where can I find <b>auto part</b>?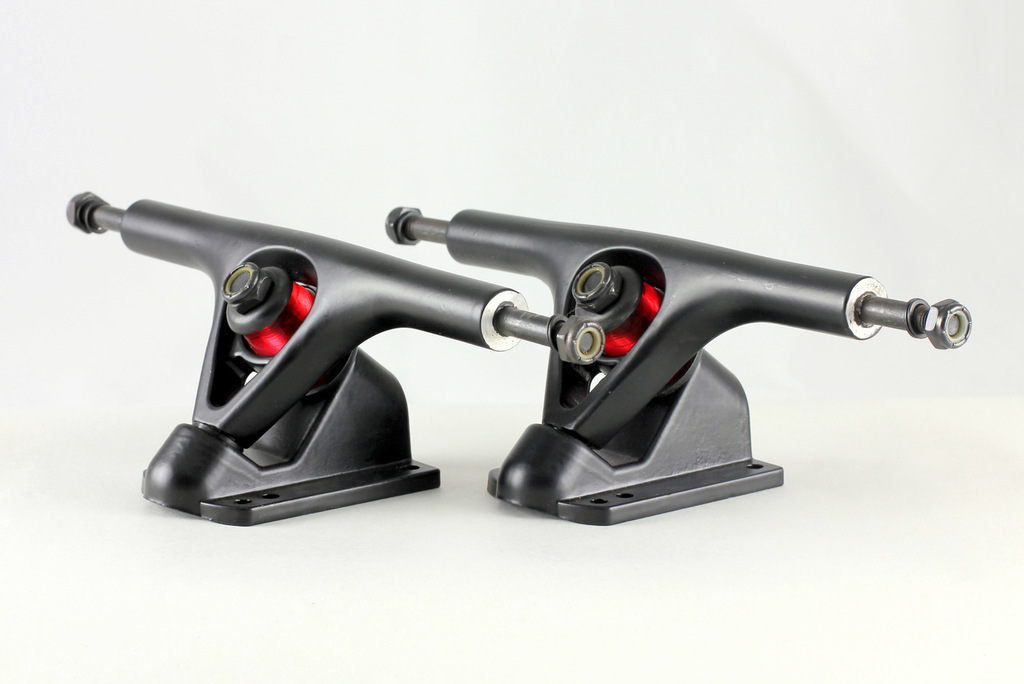
You can find it at {"x1": 58, "y1": 186, "x2": 608, "y2": 532}.
